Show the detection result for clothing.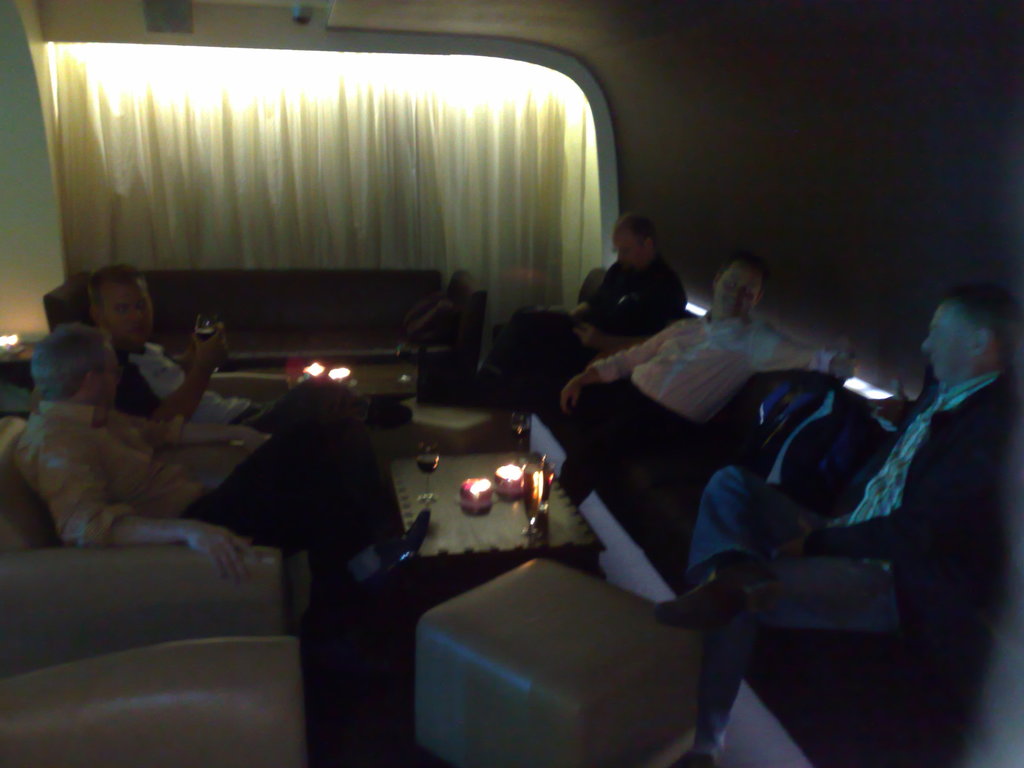
(x1=116, y1=344, x2=371, y2=435).
